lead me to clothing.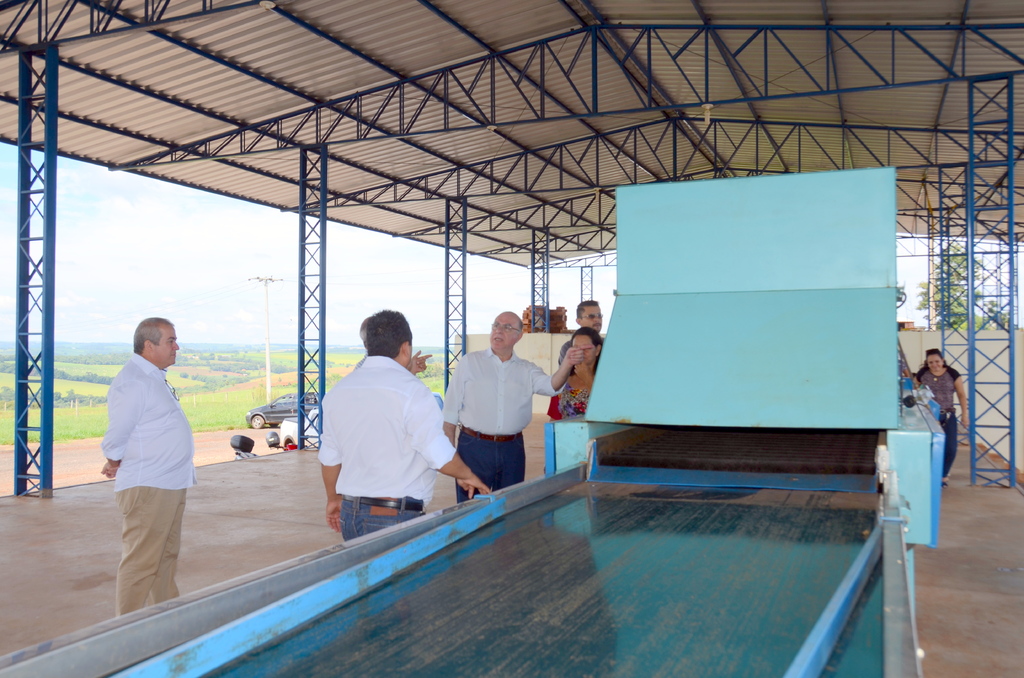
Lead to region(304, 337, 440, 534).
